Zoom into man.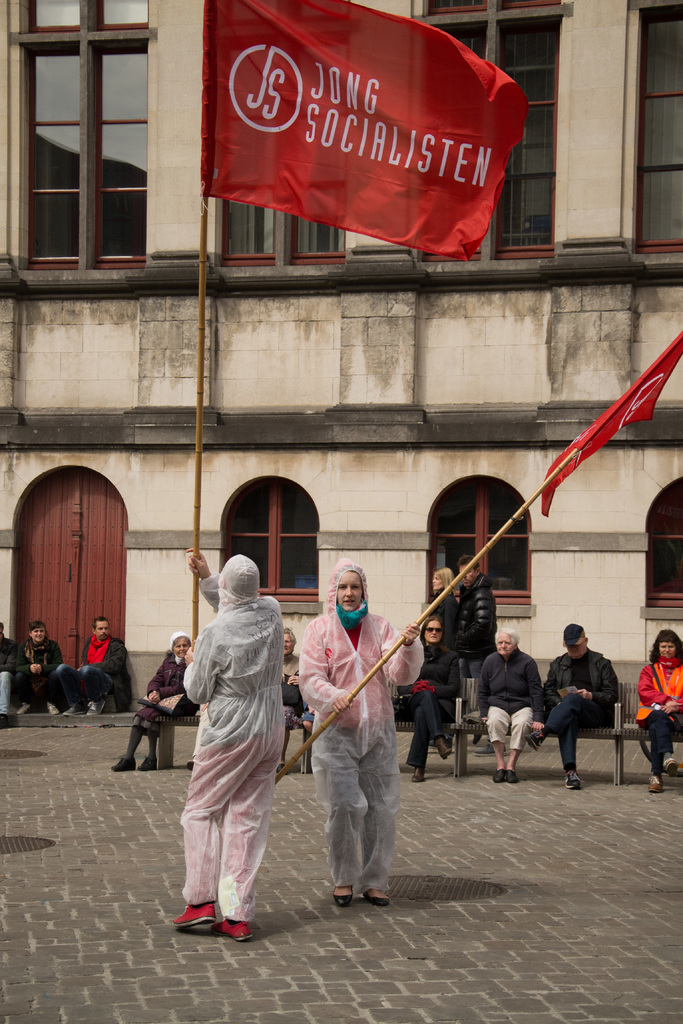
Zoom target: detection(454, 552, 499, 743).
